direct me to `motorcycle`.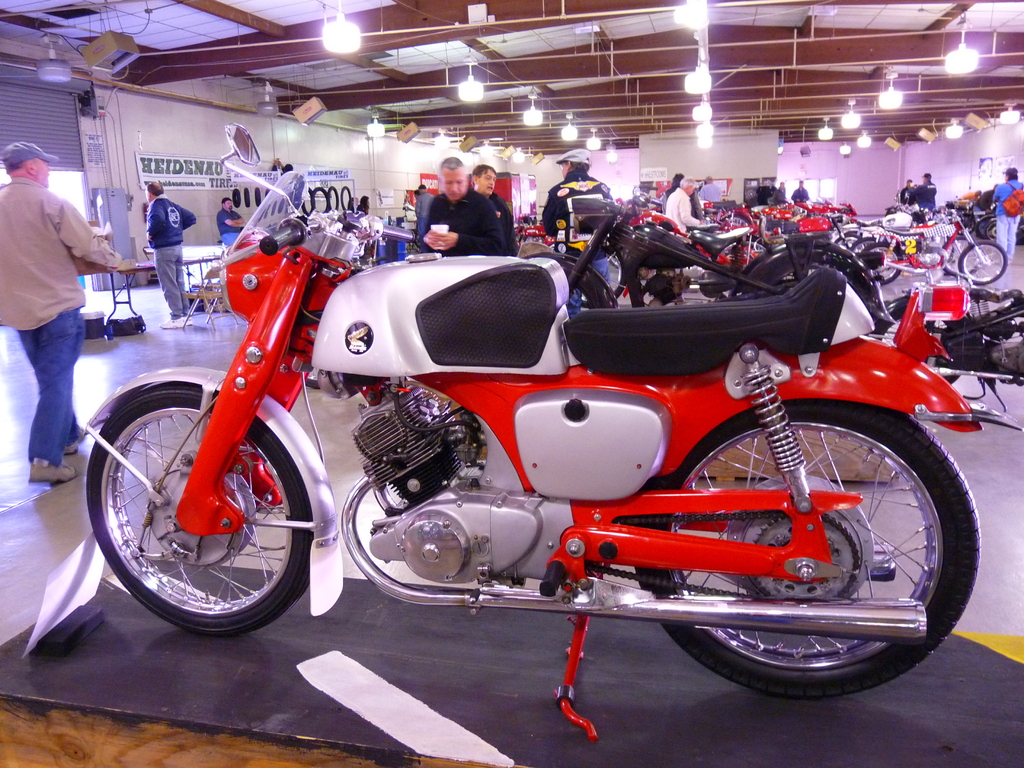
Direction: [x1=755, y1=209, x2=865, y2=236].
